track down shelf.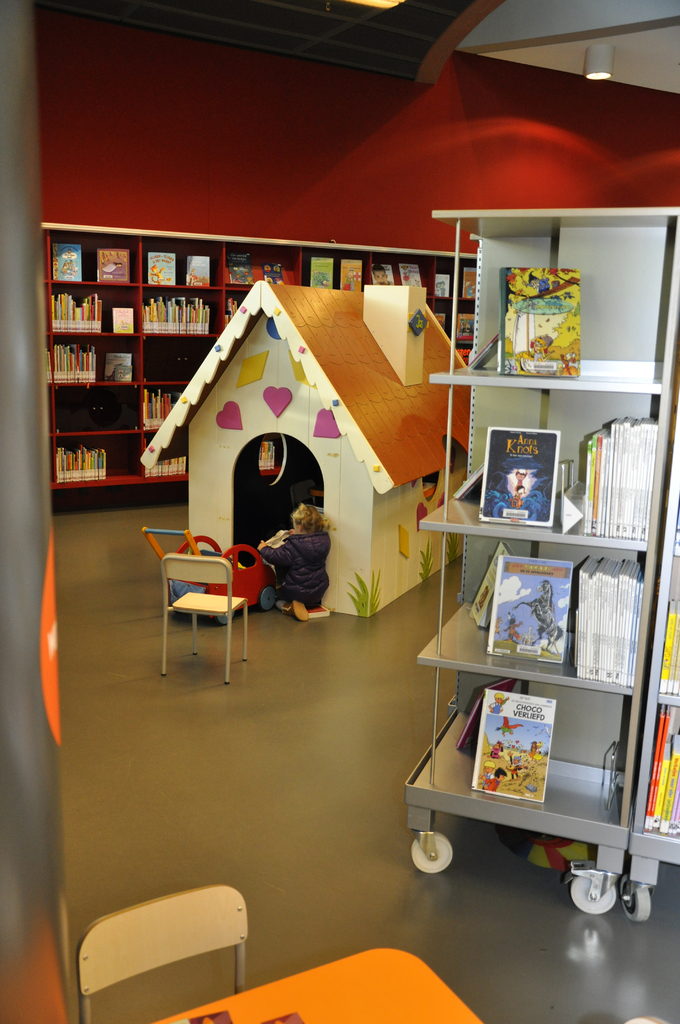
Tracked to [34, 220, 118, 507].
